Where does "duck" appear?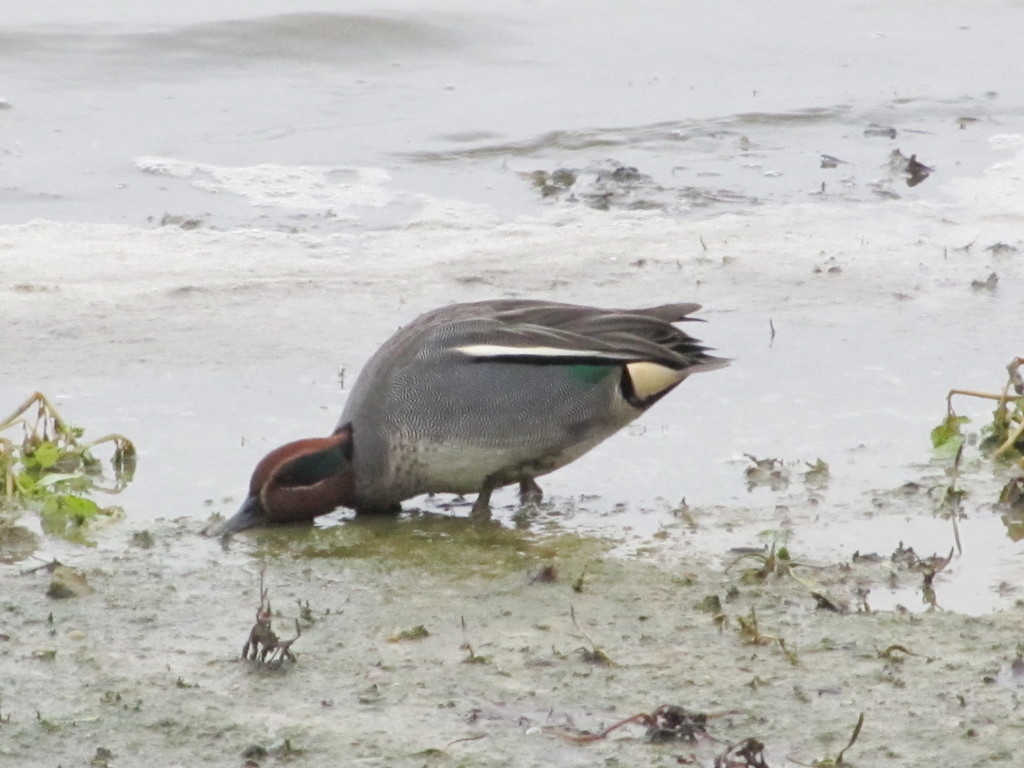
Appears at box(247, 279, 755, 545).
